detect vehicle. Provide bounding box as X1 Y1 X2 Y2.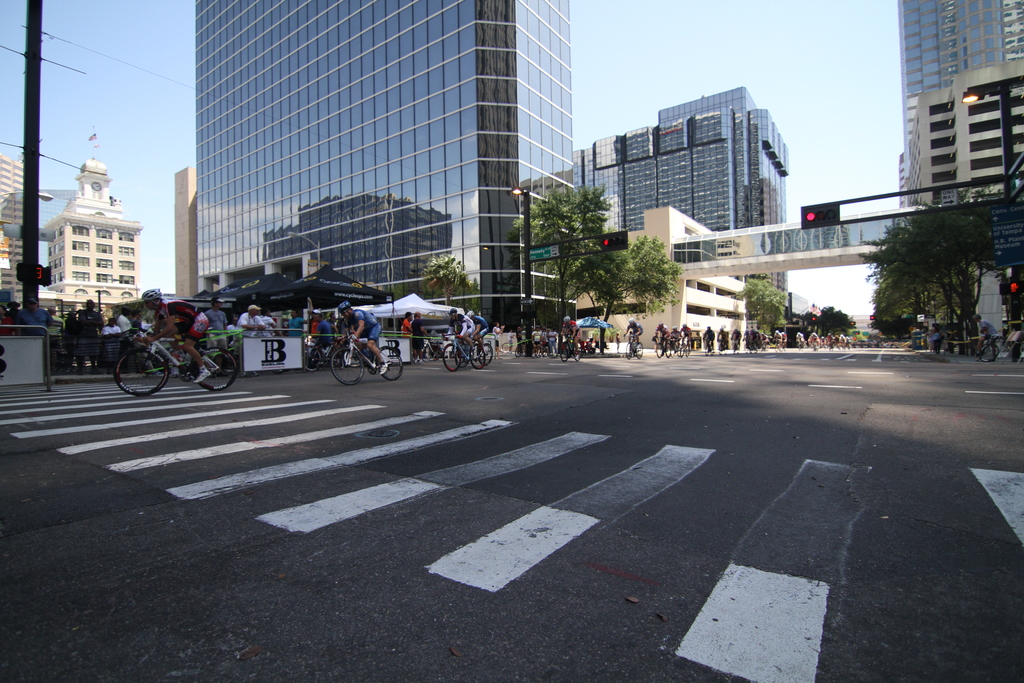
439 338 483 374.
